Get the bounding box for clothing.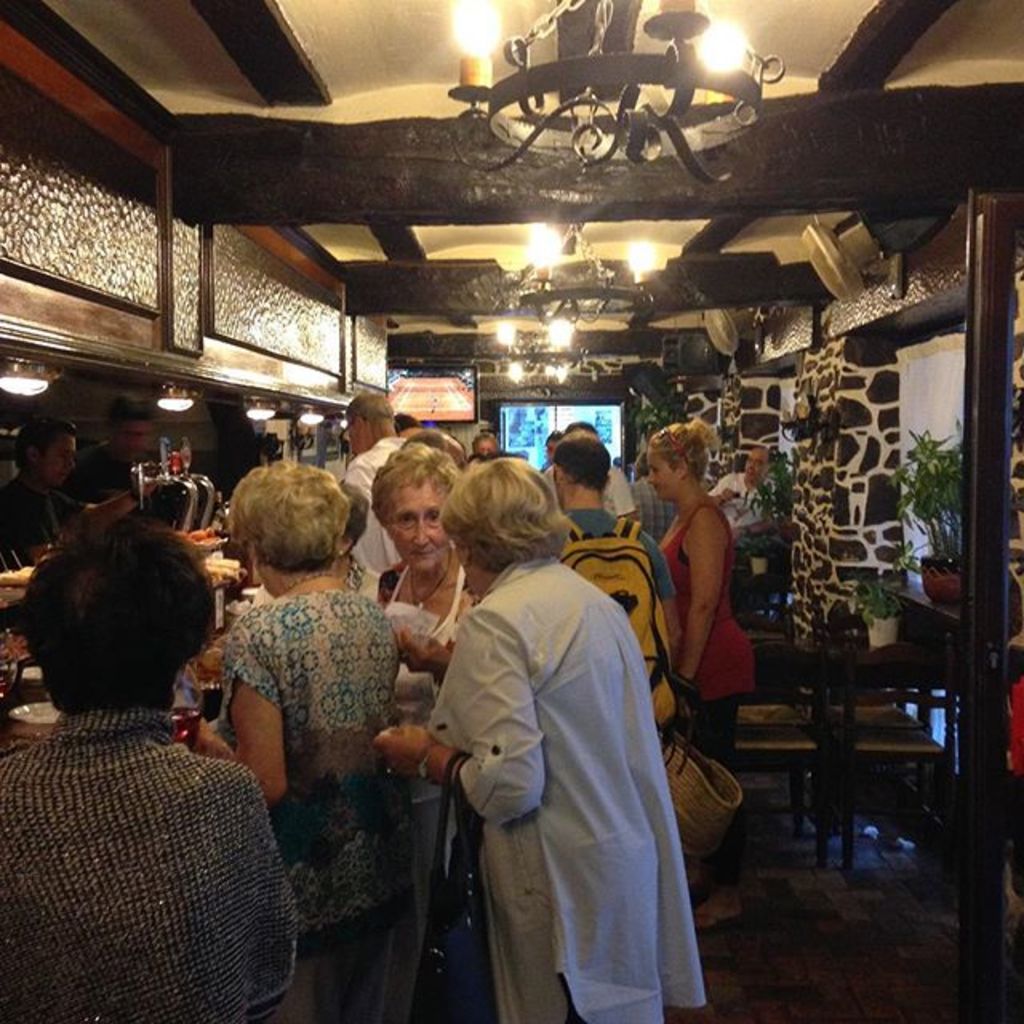
select_region(376, 554, 499, 1022).
